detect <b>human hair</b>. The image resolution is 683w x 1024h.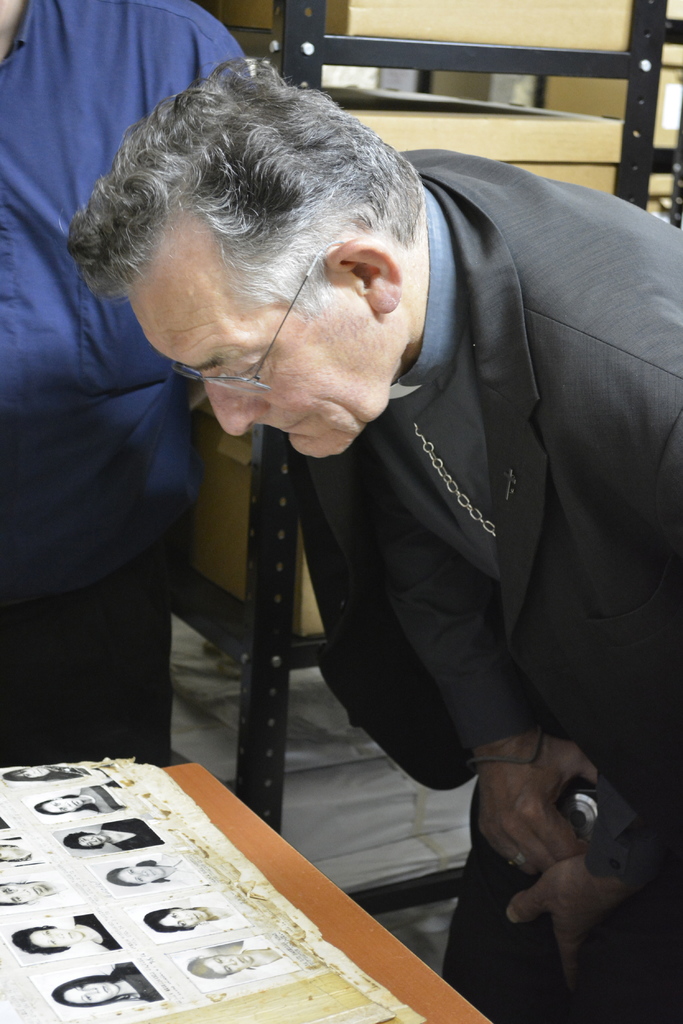
(109,65,463,373).
